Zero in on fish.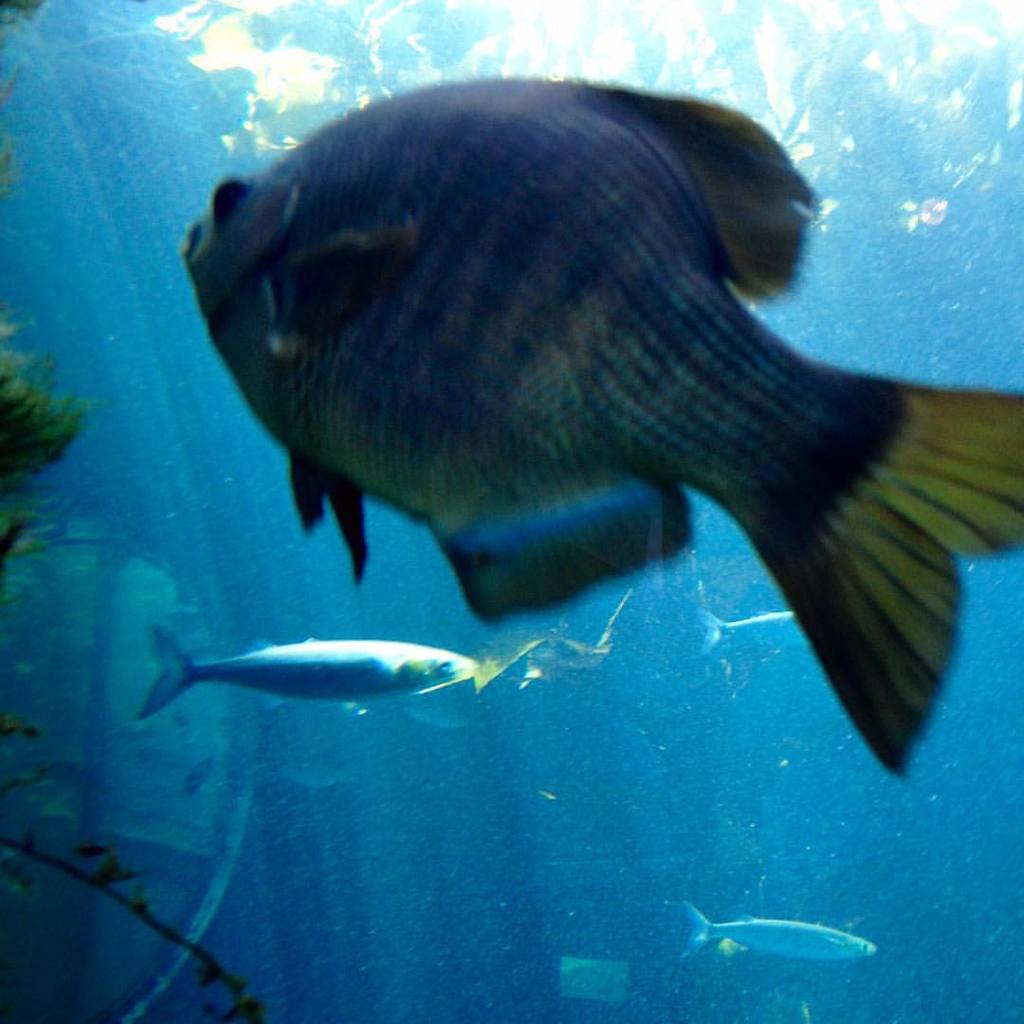
Zeroed in: 511 591 635 676.
